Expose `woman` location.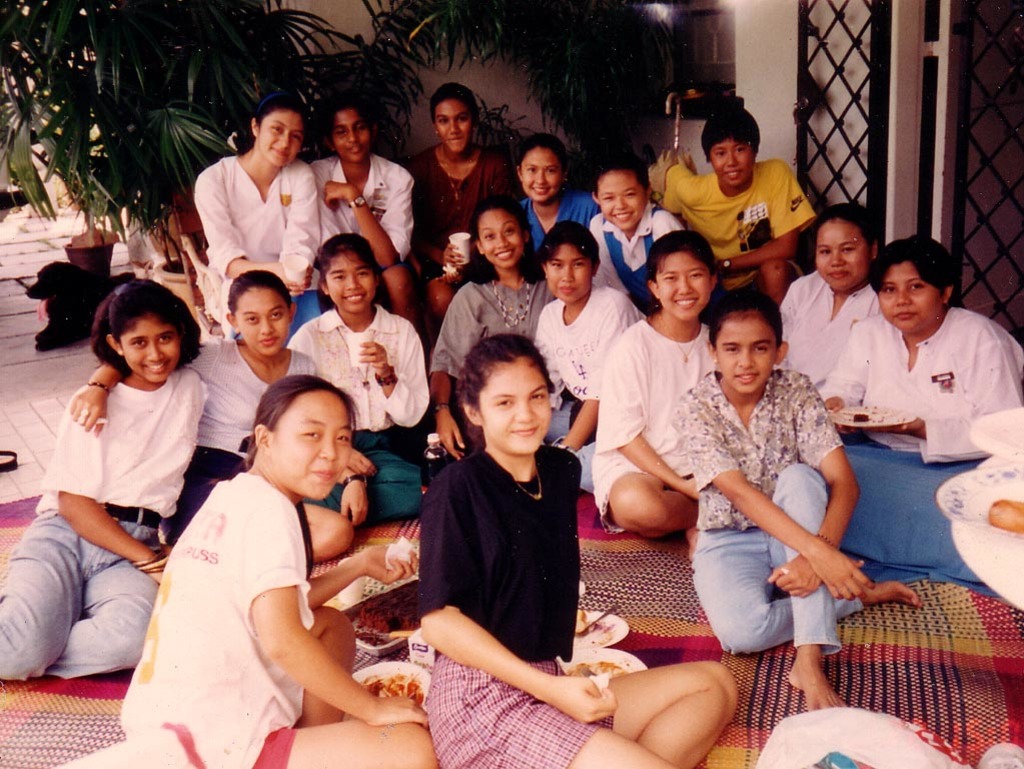
Exposed at Rect(781, 202, 878, 379).
